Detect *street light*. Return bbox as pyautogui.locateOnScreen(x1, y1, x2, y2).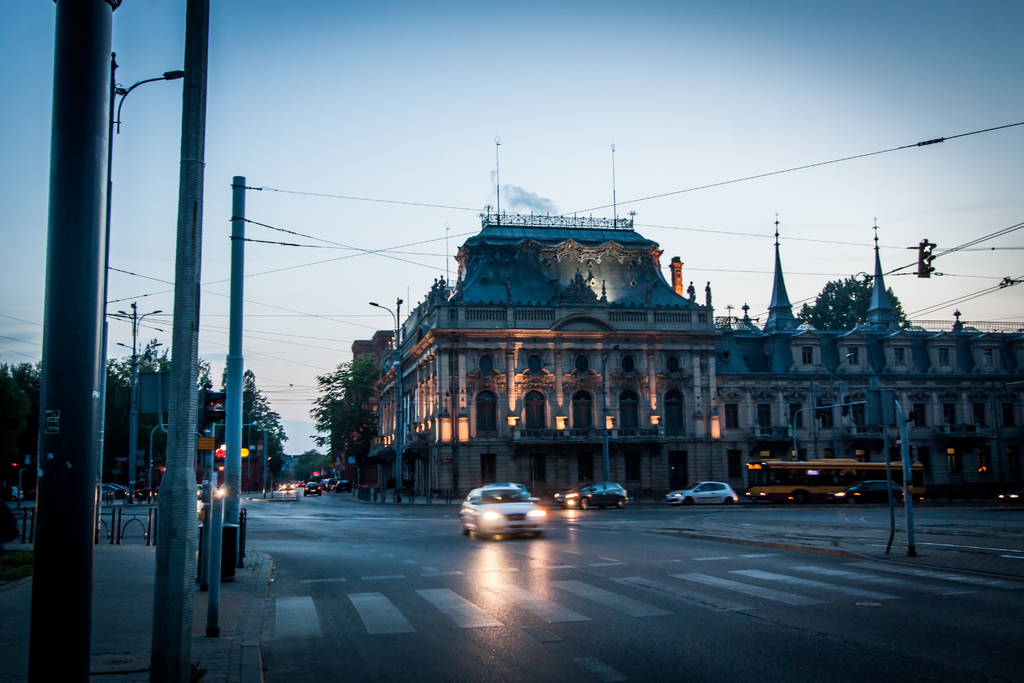
pyautogui.locateOnScreen(243, 406, 272, 488).
